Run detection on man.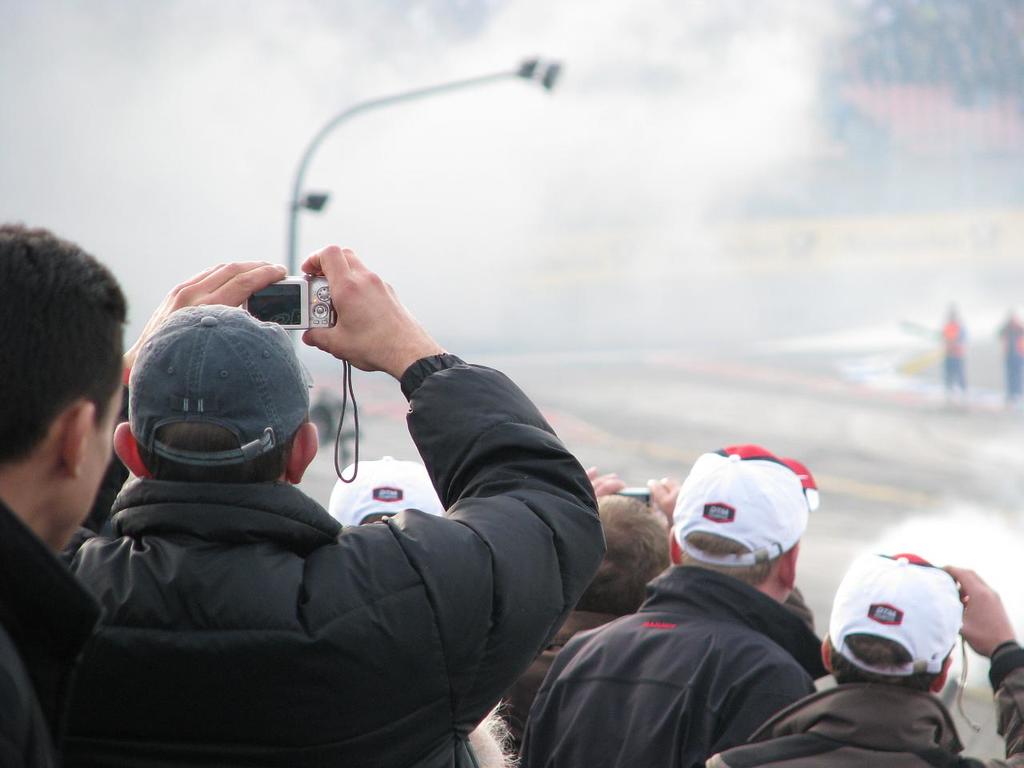
Result: locate(0, 216, 140, 767).
